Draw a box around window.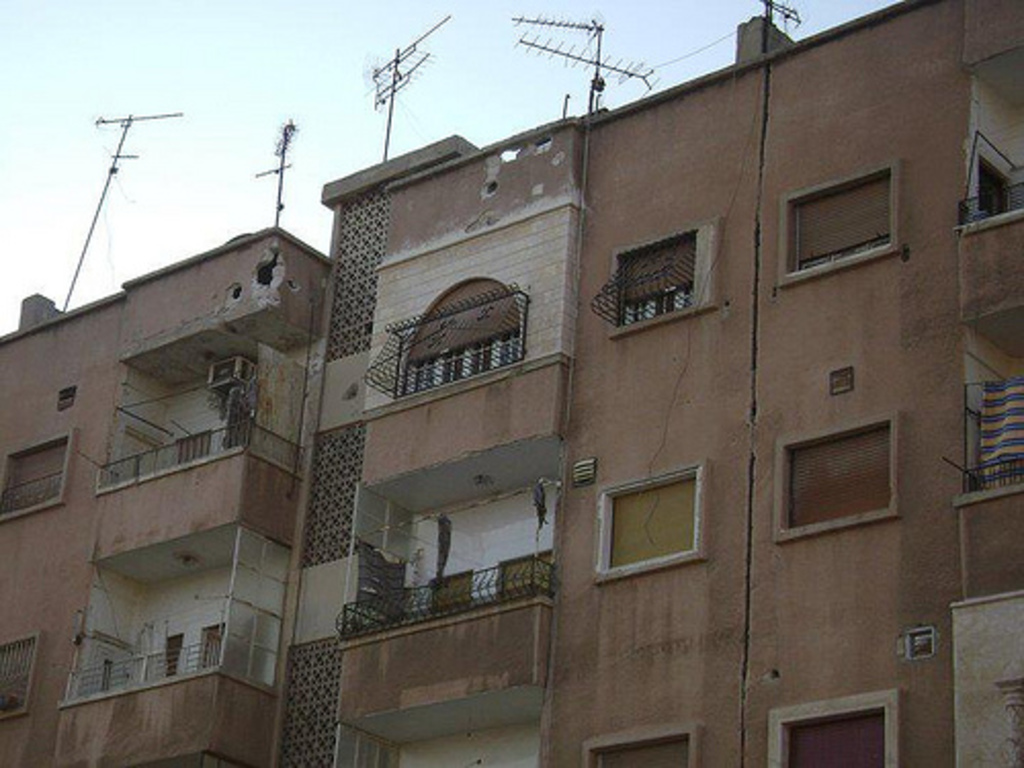
{"x1": 0, "y1": 422, "x2": 72, "y2": 516}.
